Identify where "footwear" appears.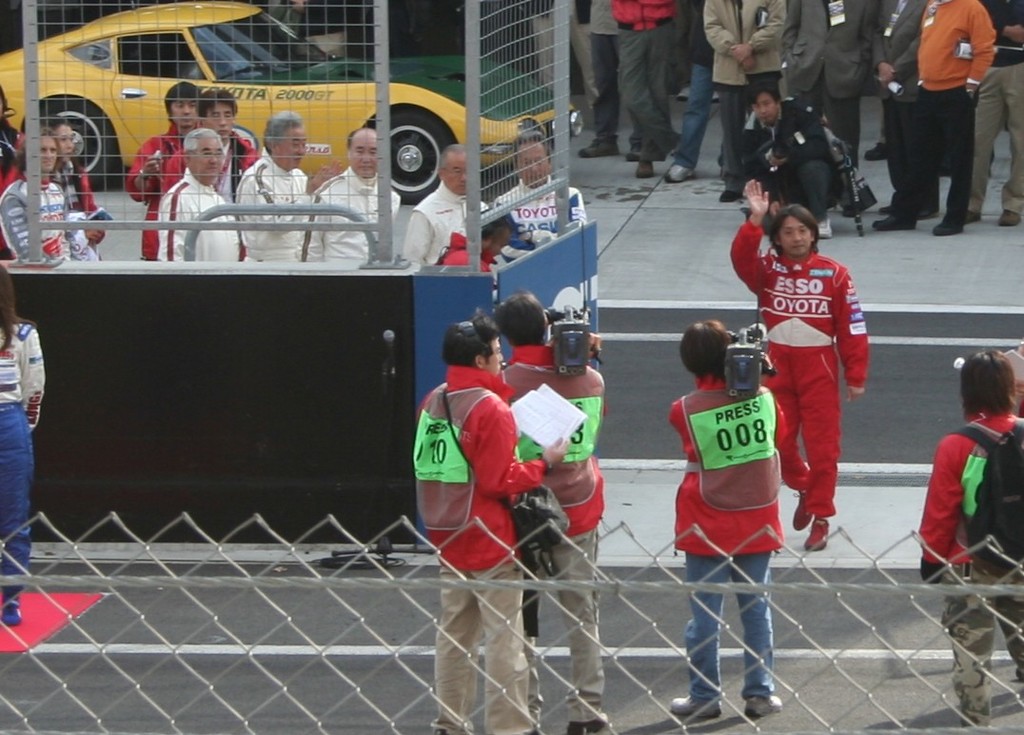
Appears at 433/720/466/734.
